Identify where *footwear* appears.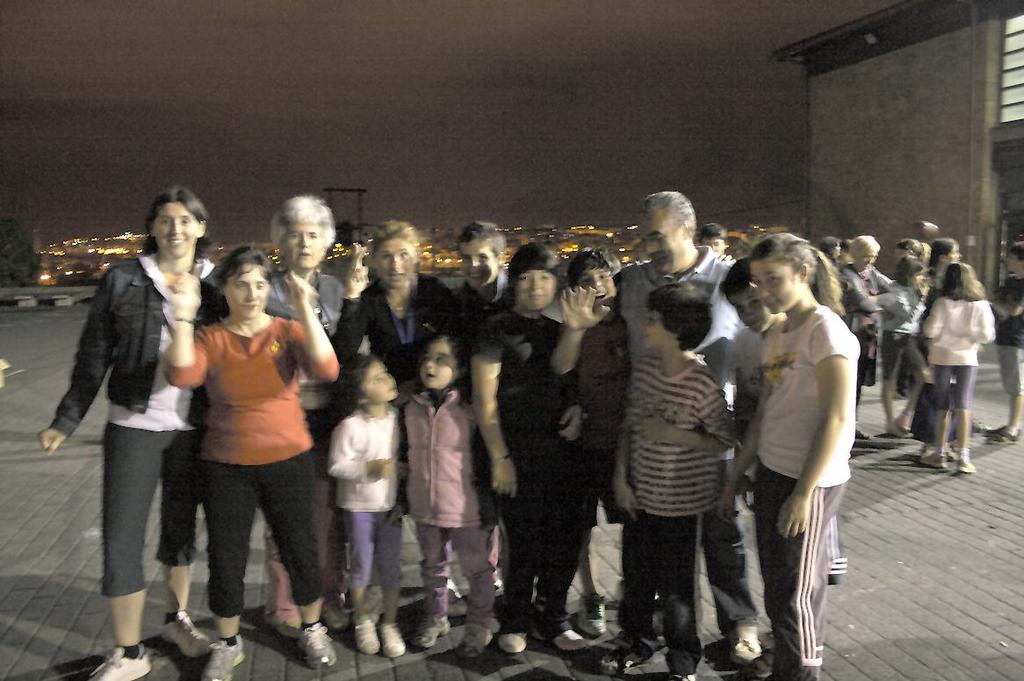
Appears at [x1=90, y1=648, x2=150, y2=680].
